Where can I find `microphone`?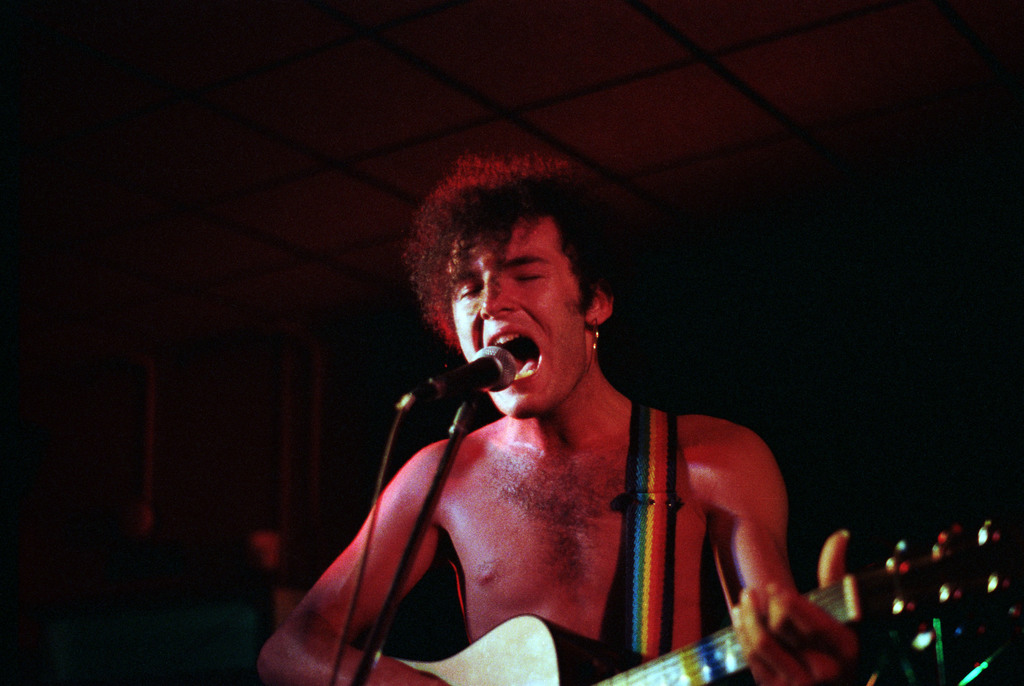
You can find it at 414,344,519,416.
